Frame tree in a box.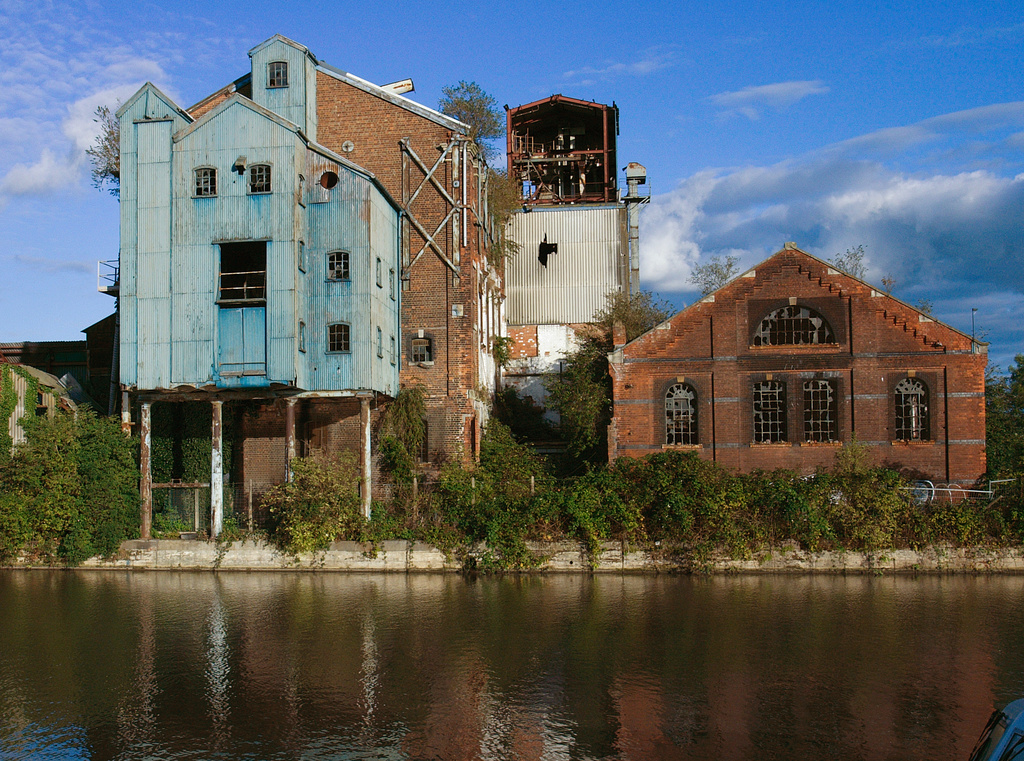
pyautogui.locateOnScreen(825, 243, 868, 284).
